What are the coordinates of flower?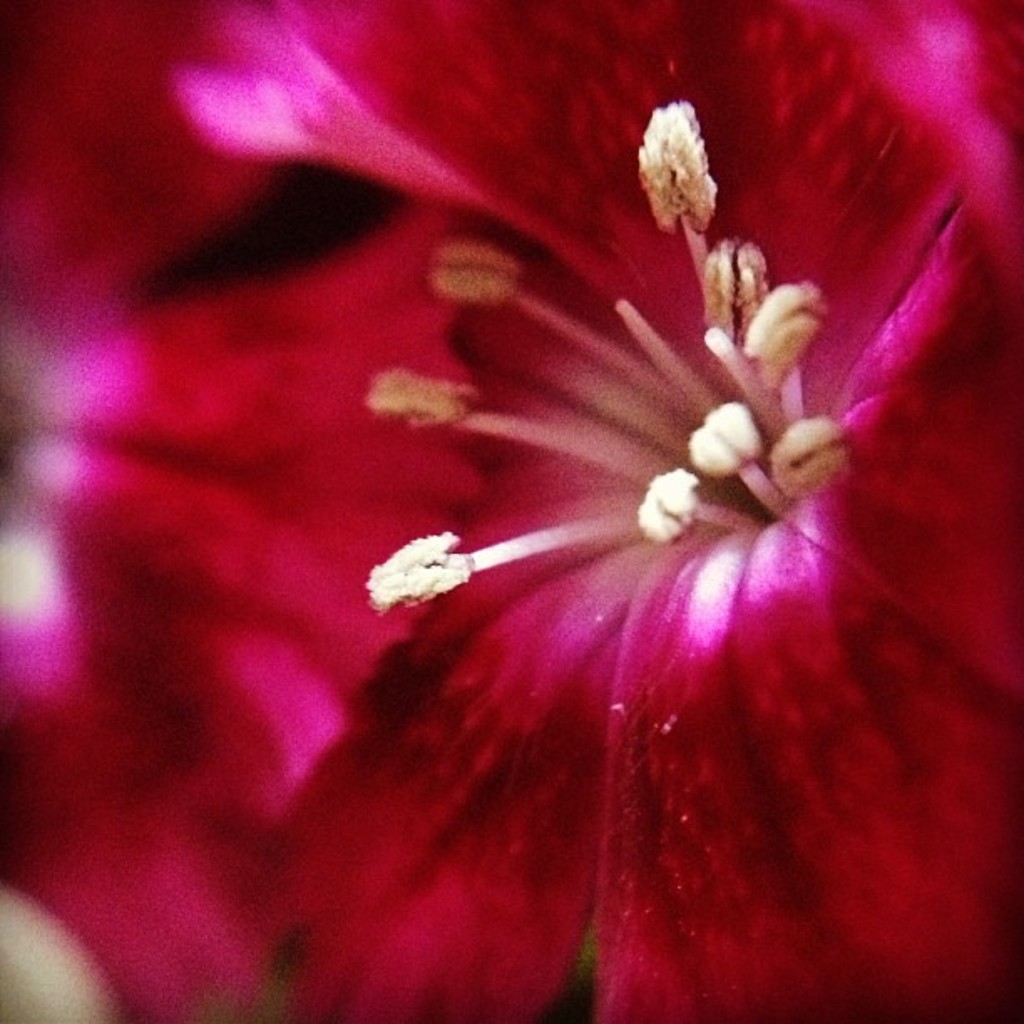
65/47/1023/977.
